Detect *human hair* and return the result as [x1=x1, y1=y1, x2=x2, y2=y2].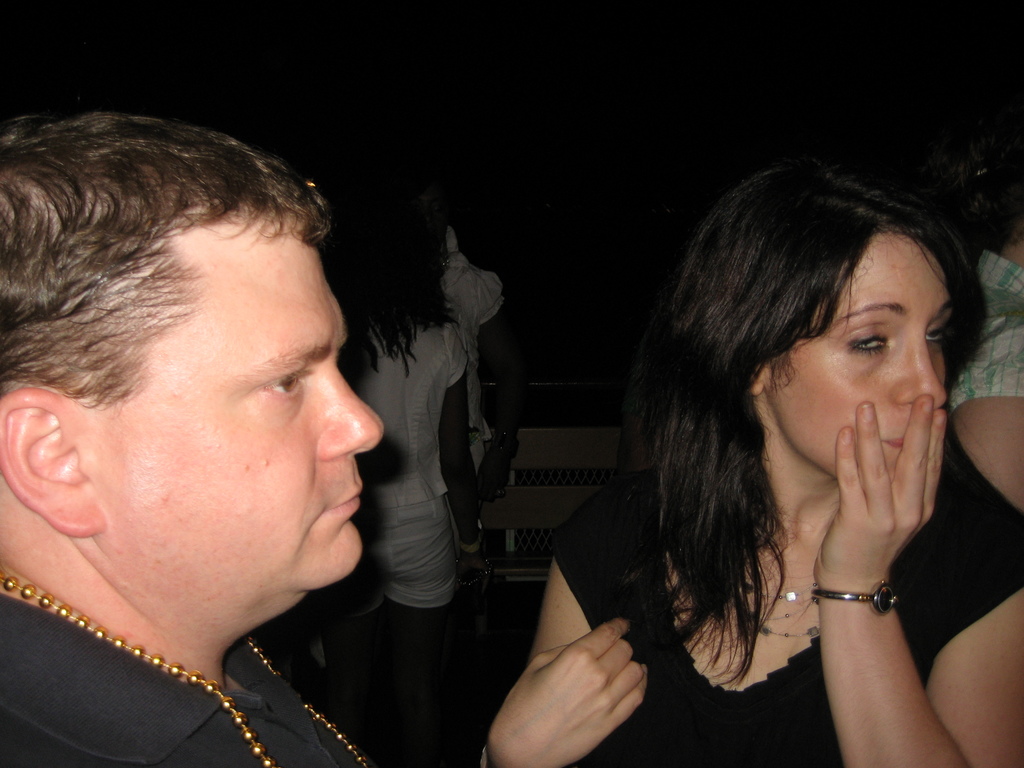
[x1=326, y1=182, x2=468, y2=379].
